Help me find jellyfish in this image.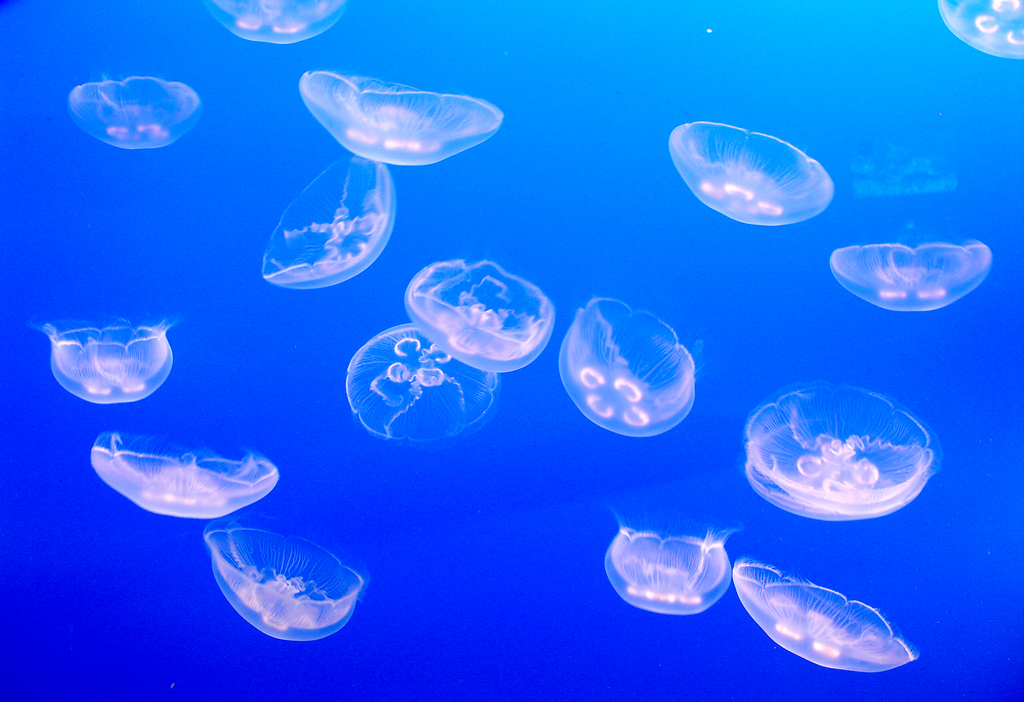
Found it: (26,314,183,403).
